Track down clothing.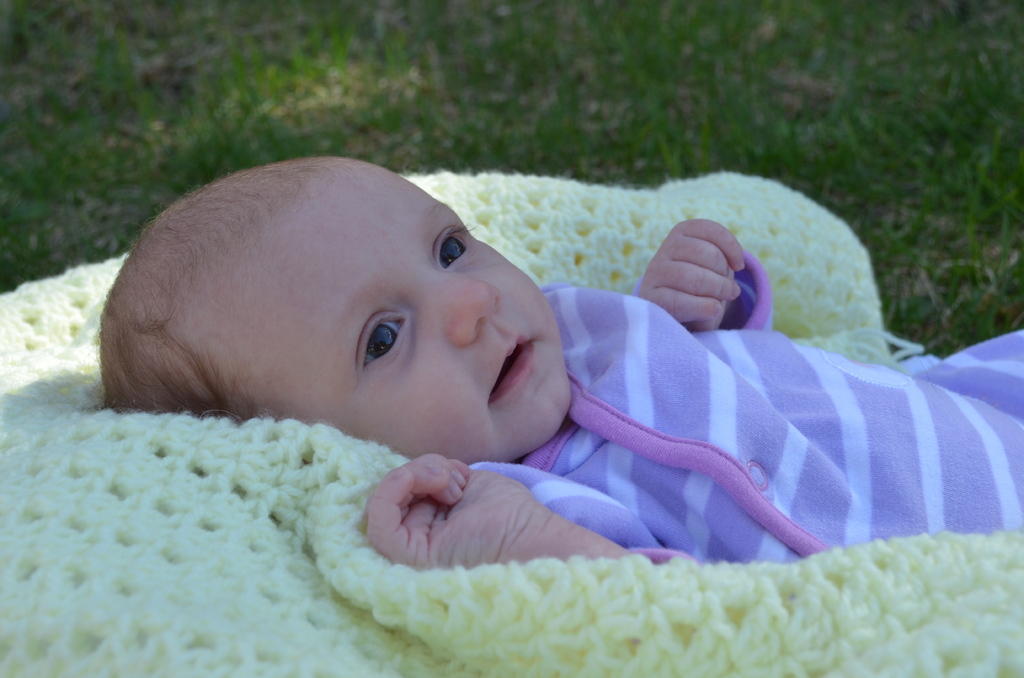
Tracked to 462 210 995 573.
